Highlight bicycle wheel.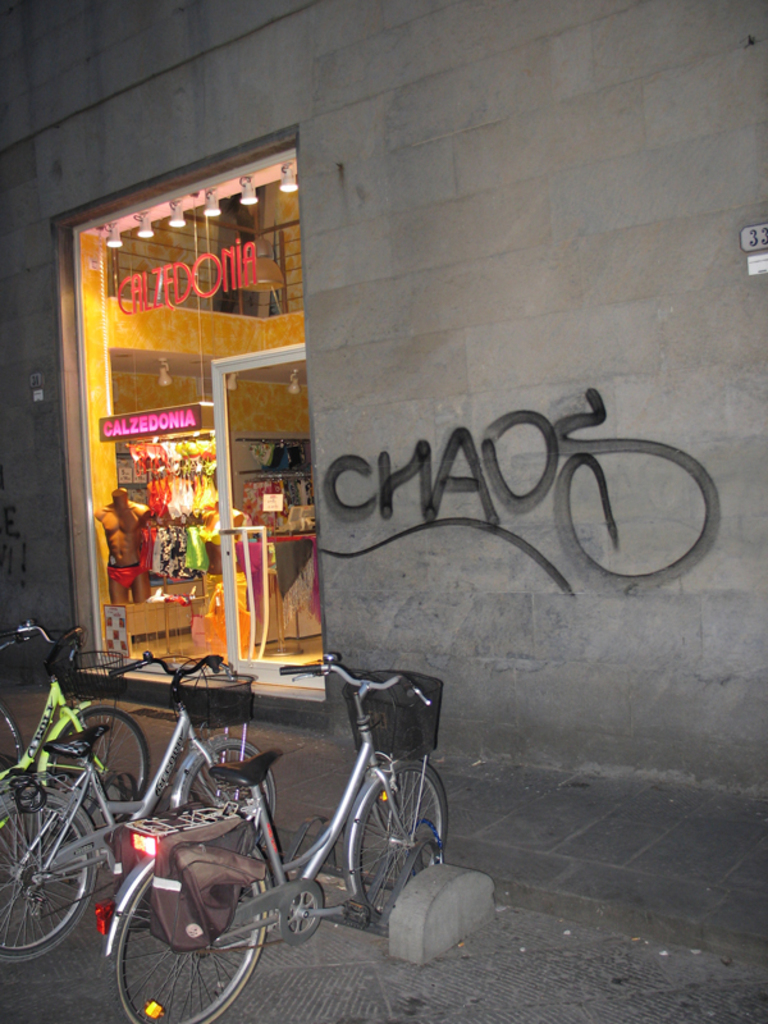
Highlighted region: 108, 840, 269, 1023.
